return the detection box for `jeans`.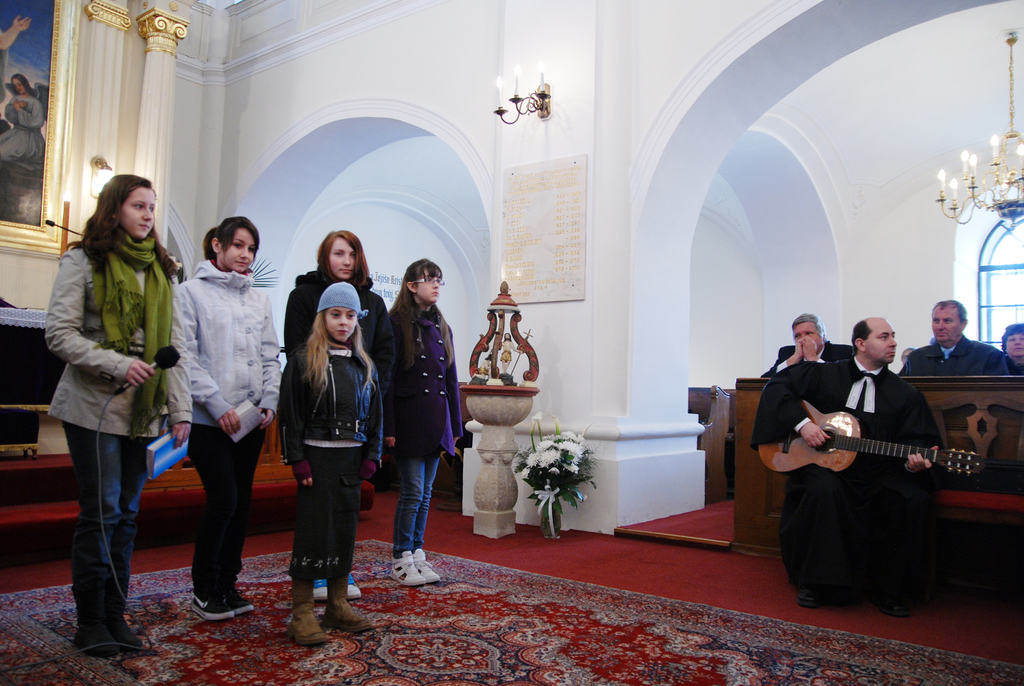
394 448 451 545.
